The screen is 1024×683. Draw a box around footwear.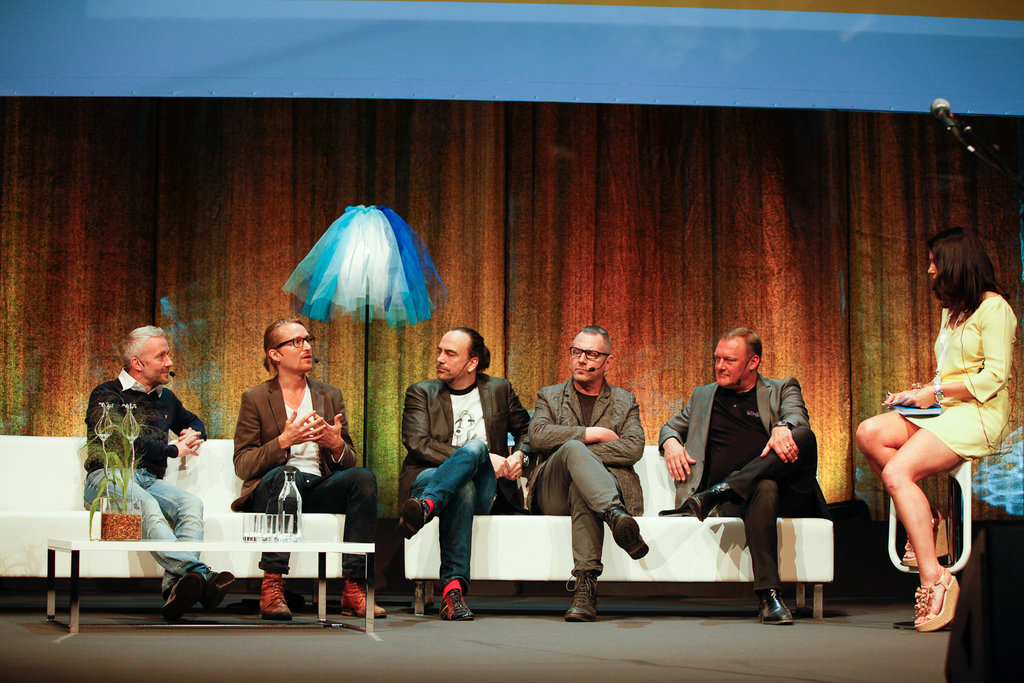
756 586 792 627.
